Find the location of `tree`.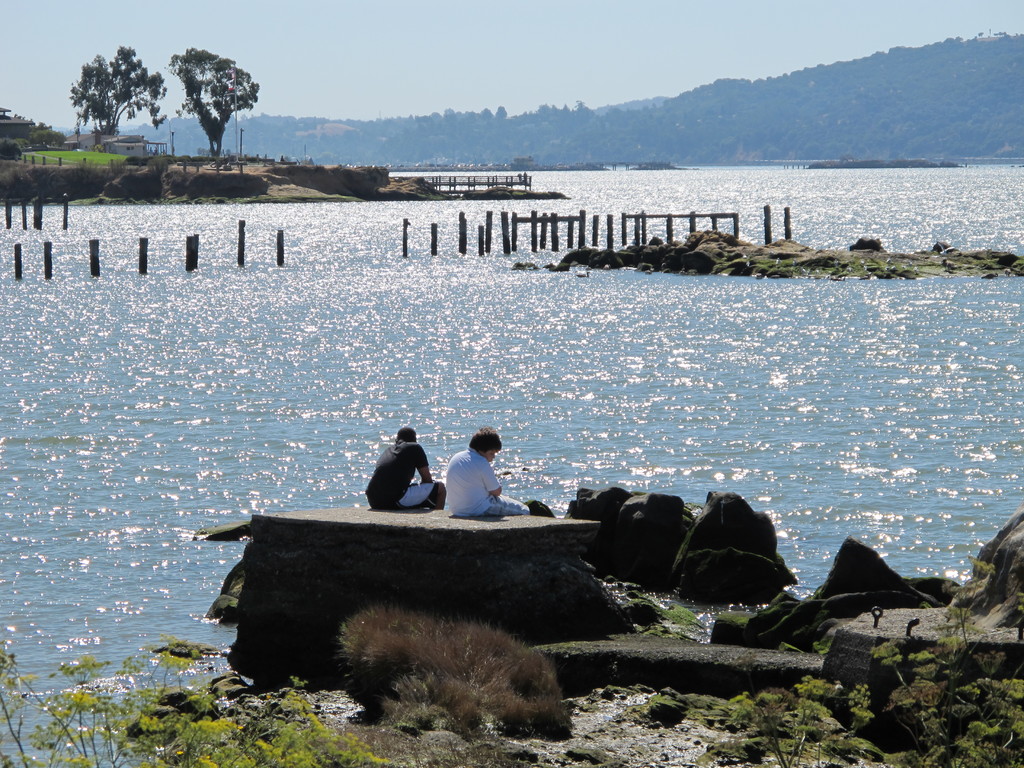
Location: [left=0, top=137, right=26, bottom=164].
